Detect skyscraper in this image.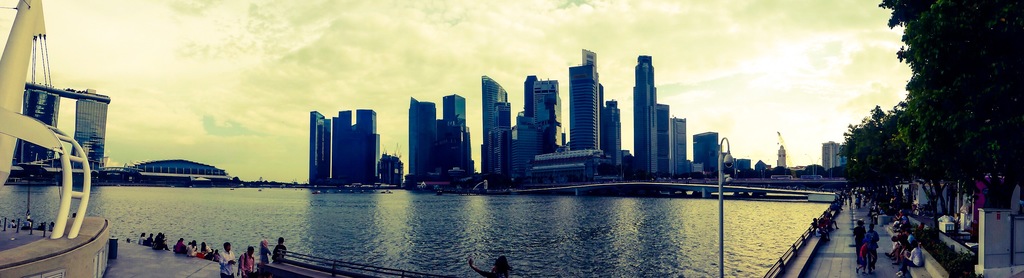
Detection: BBox(582, 50, 597, 71).
